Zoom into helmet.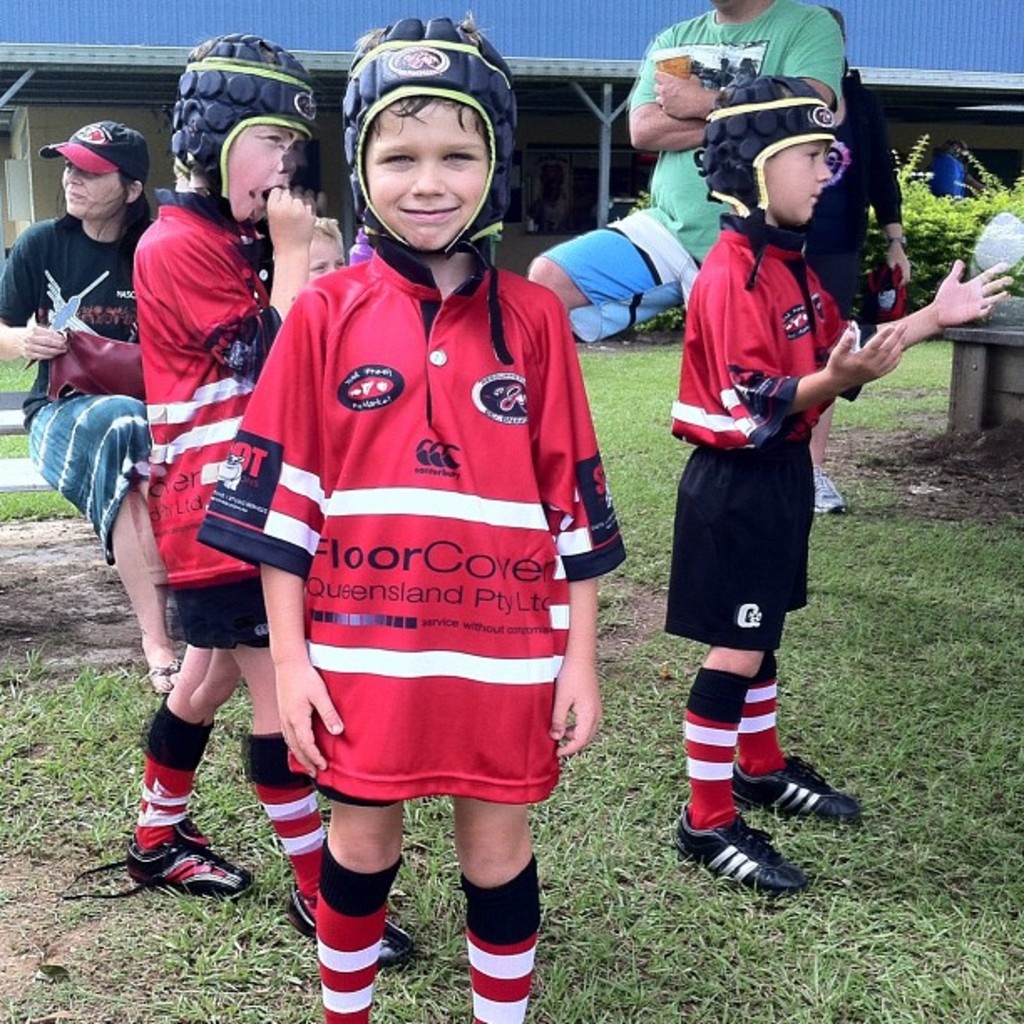
Zoom target: x1=164, y1=28, x2=321, y2=219.
